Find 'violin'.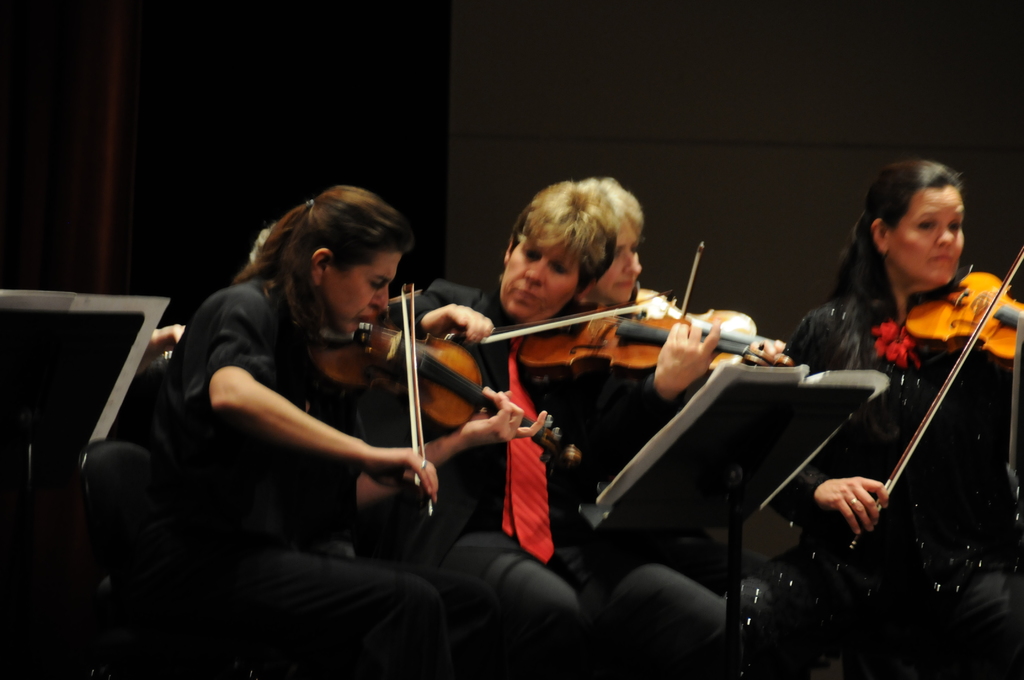
BBox(300, 270, 581, 518).
